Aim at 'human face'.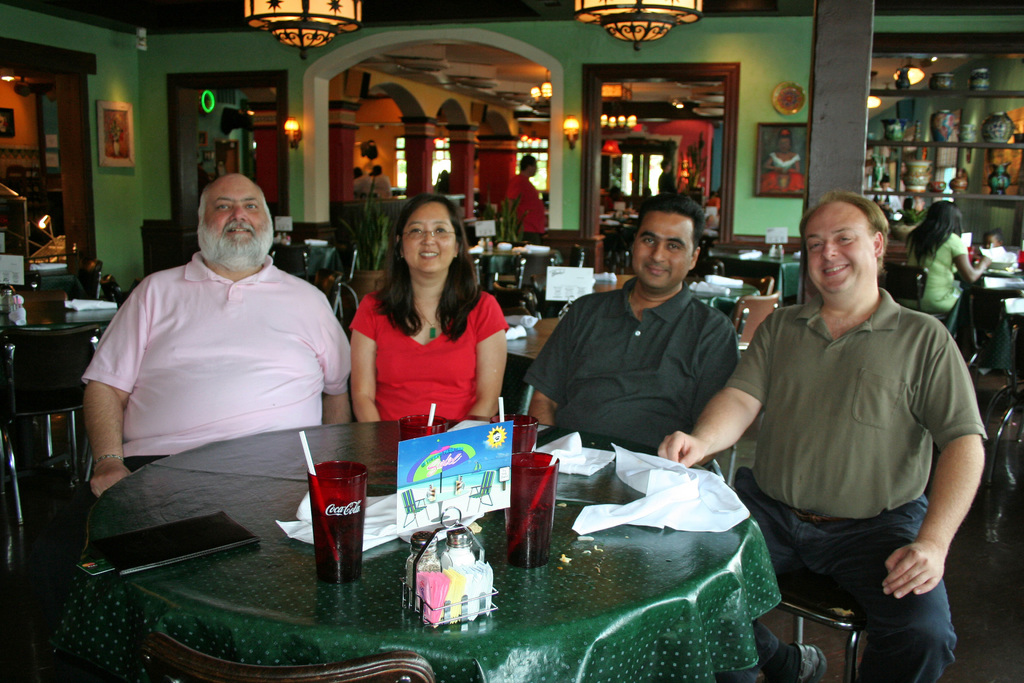
Aimed at region(980, 236, 998, 249).
